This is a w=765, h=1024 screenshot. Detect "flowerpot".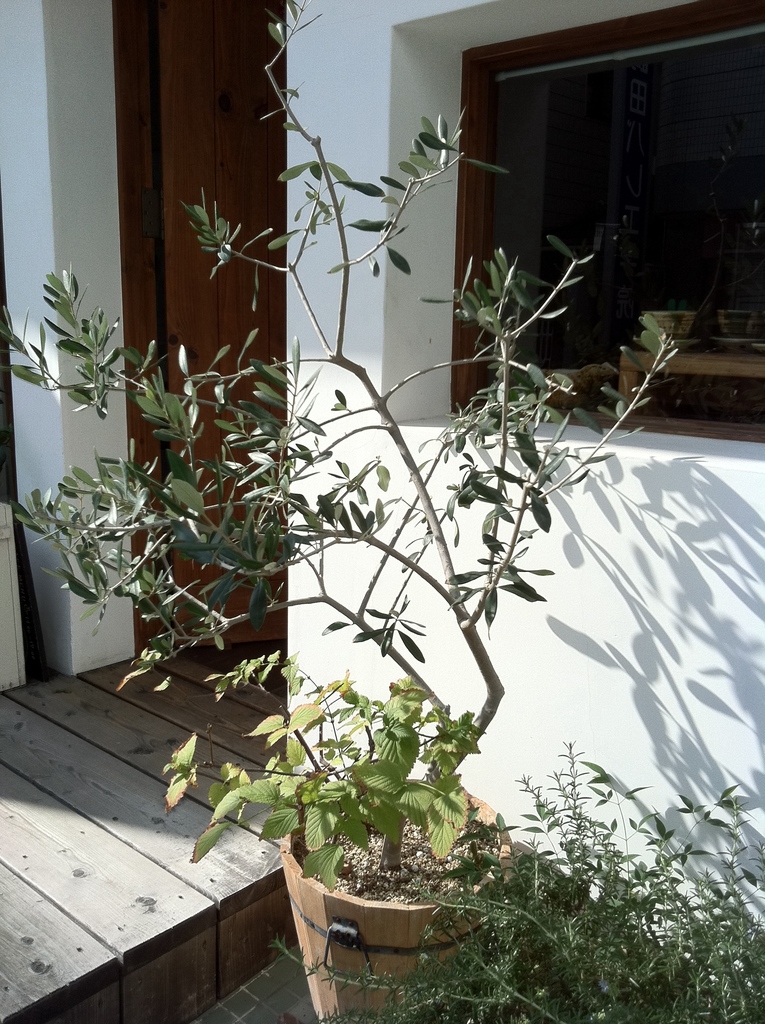
(left=280, top=778, right=511, bottom=1023).
